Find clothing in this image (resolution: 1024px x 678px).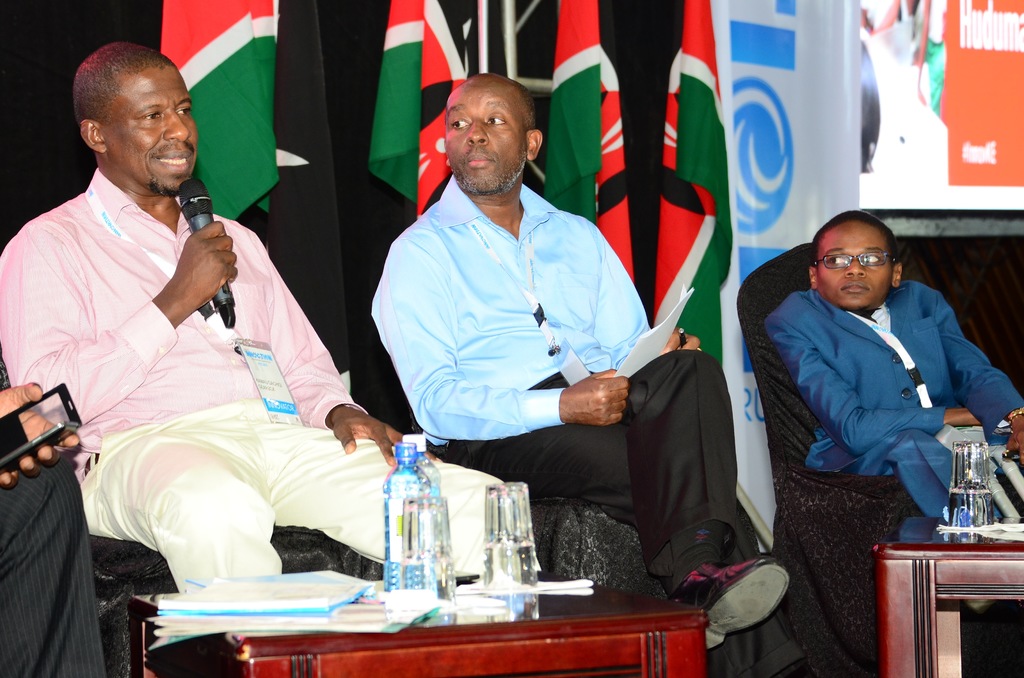
Rect(369, 168, 803, 677).
